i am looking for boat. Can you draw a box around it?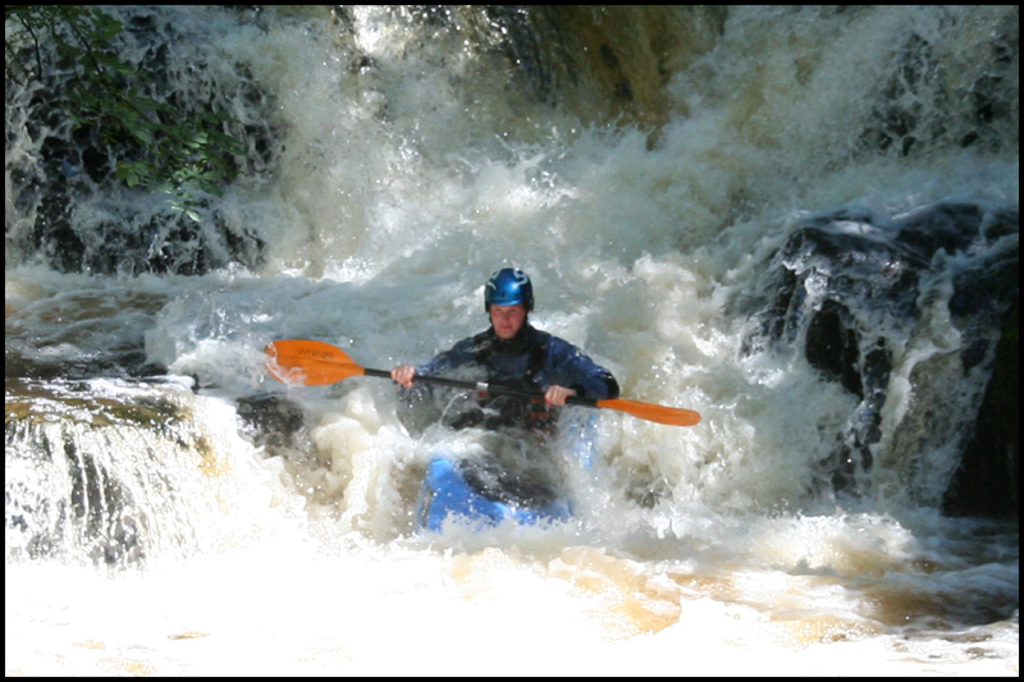
Sure, the bounding box is <region>393, 348, 599, 539</region>.
